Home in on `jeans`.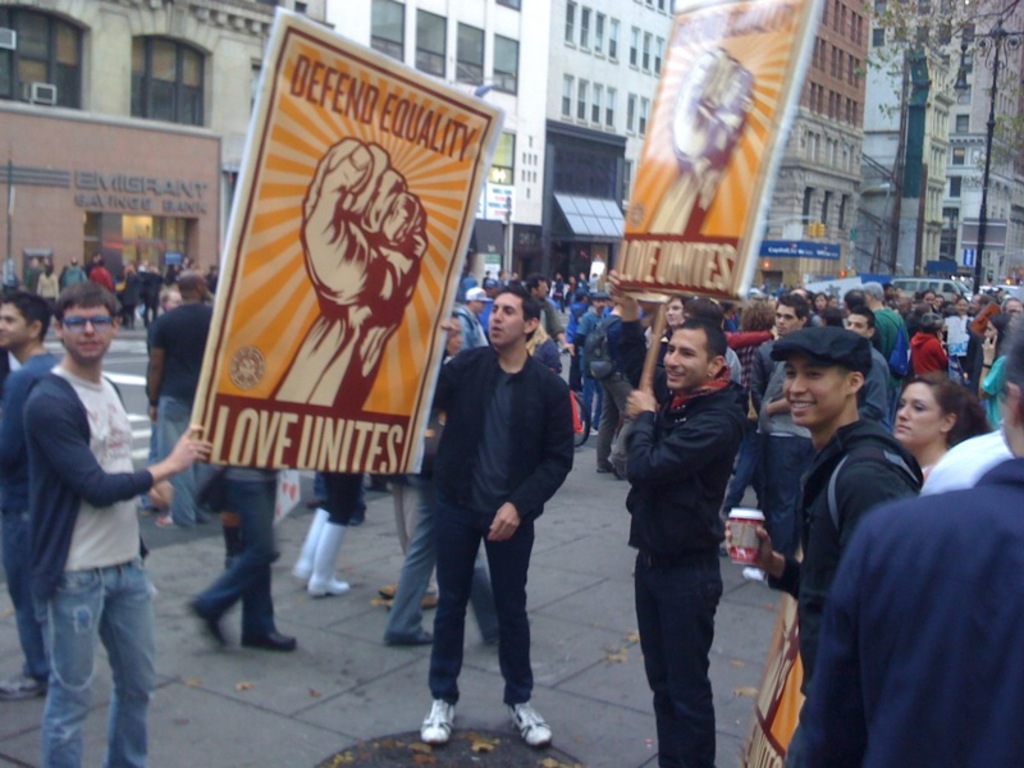
Homed in at Rect(27, 554, 156, 763).
